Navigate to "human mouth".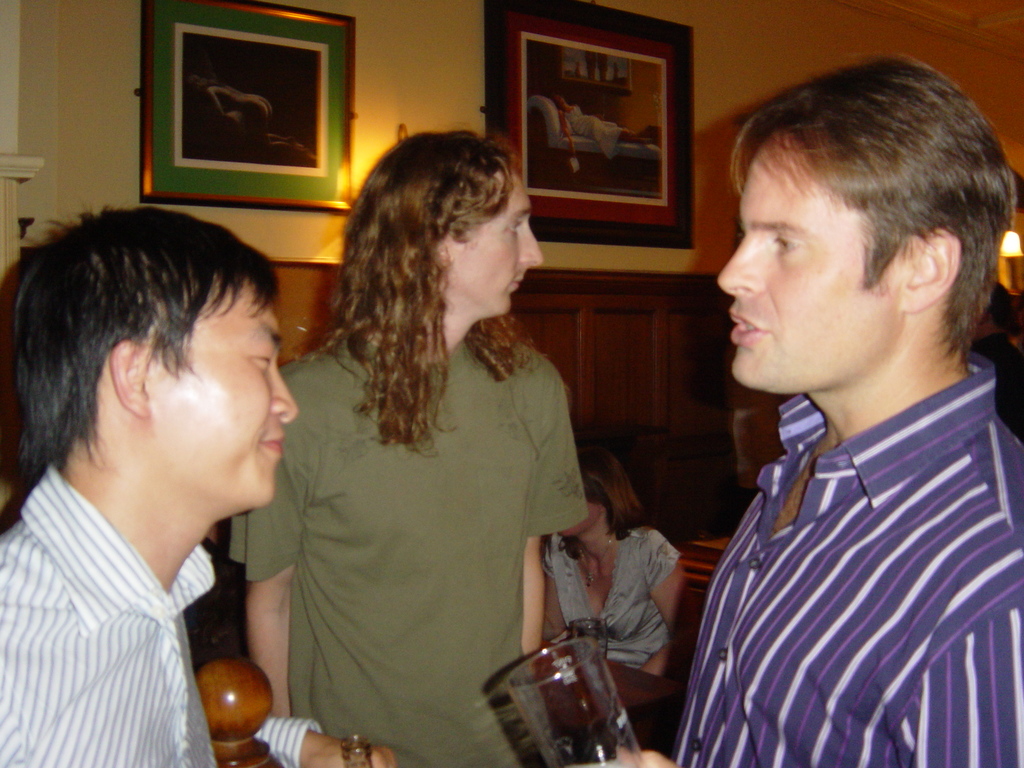
Navigation target: select_region(731, 312, 759, 342).
